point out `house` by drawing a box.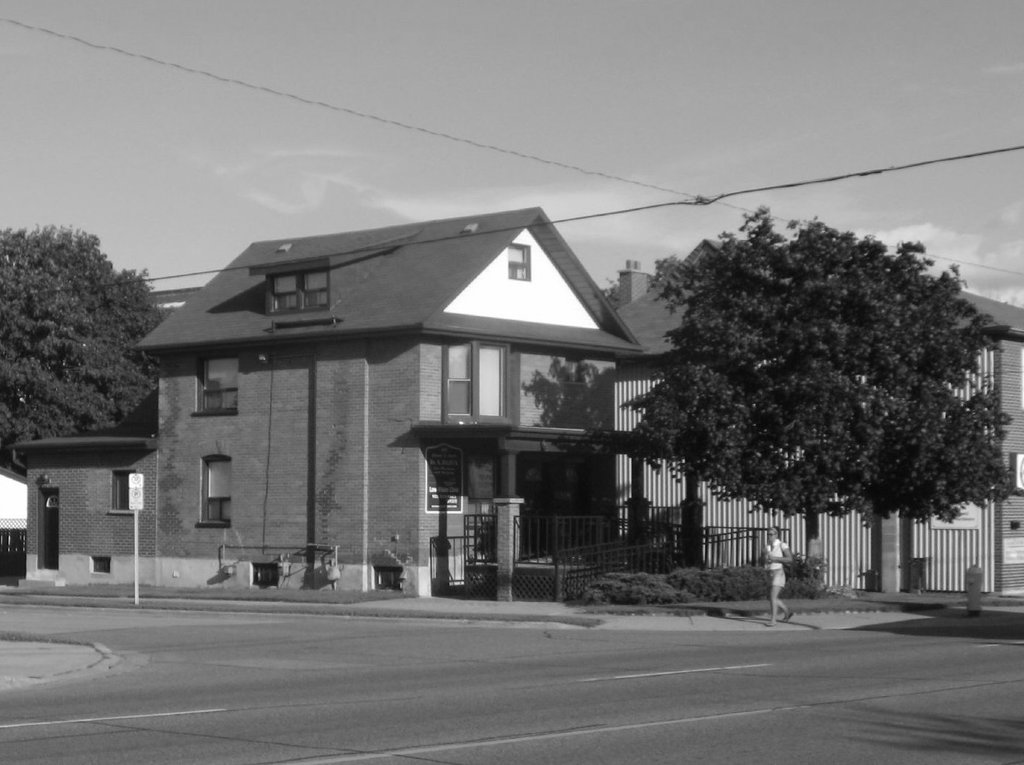
(614,237,1023,606).
